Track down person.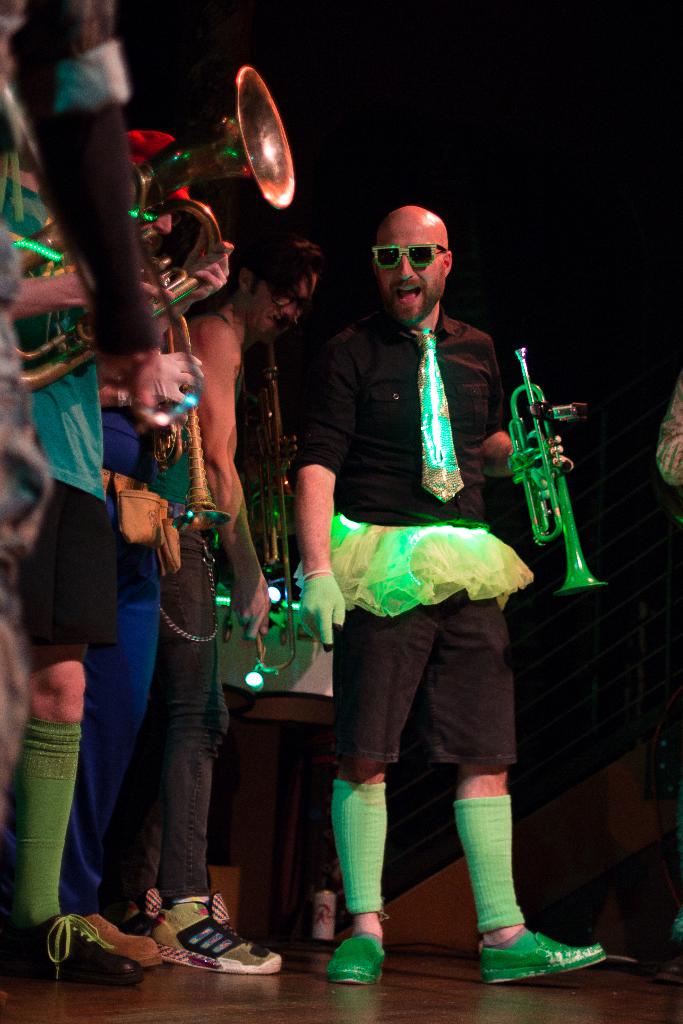
Tracked to [x1=0, y1=0, x2=193, y2=988].
